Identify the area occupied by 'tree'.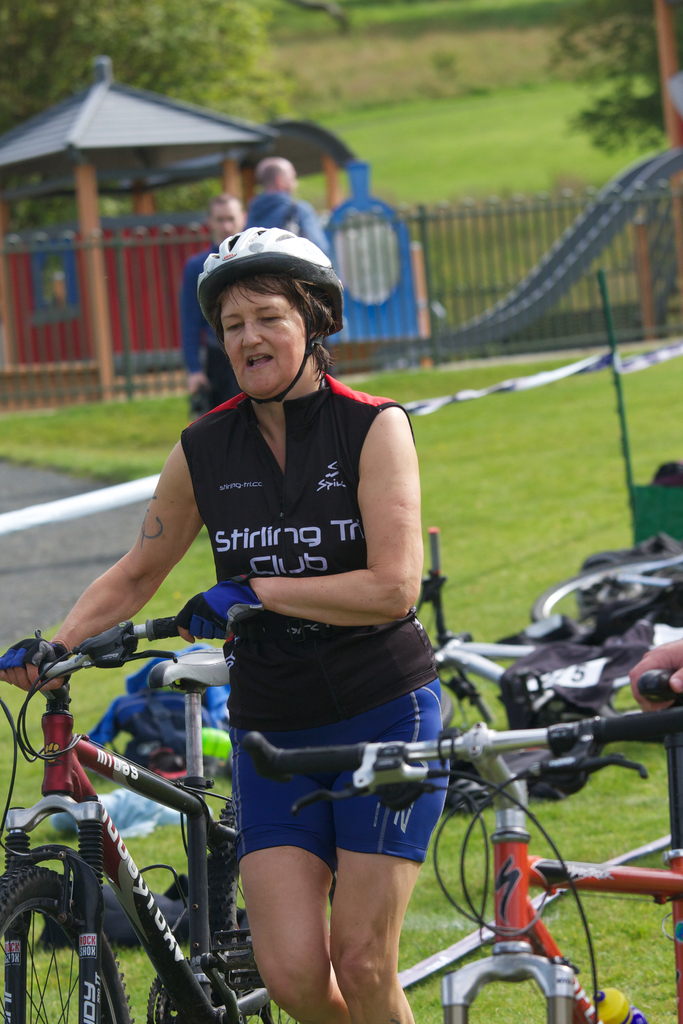
Area: (x1=548, y1=0, x2=682, y2=287).
